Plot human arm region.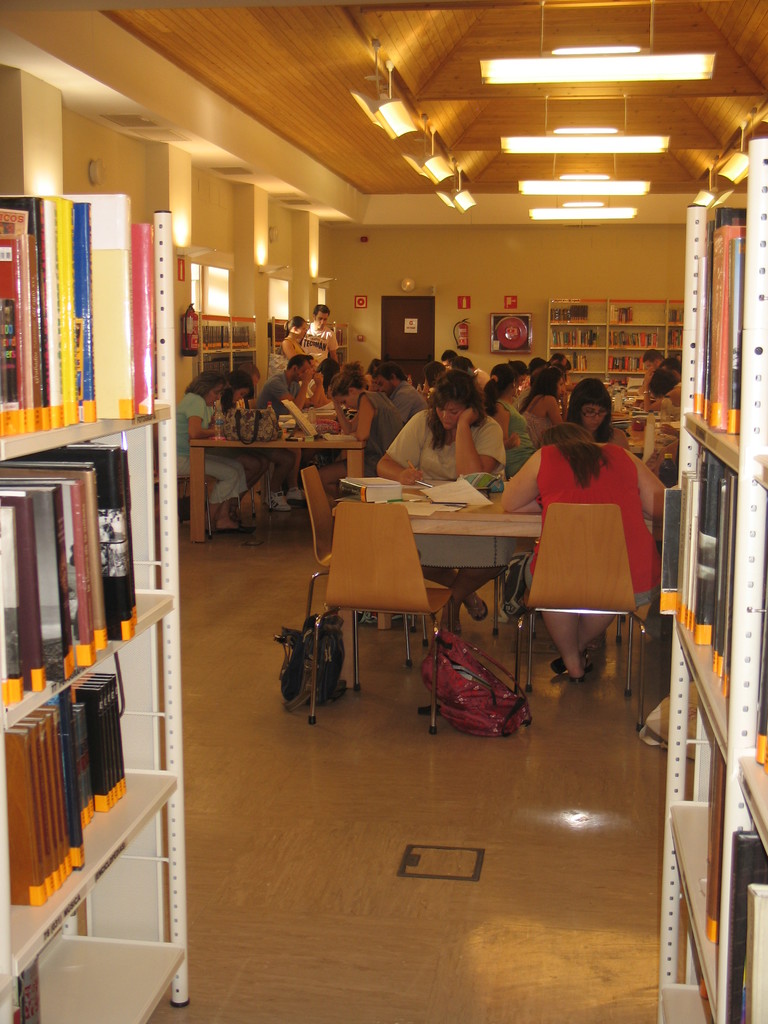
Plotted at (left=285, top=357, right=316, bottom=404).
